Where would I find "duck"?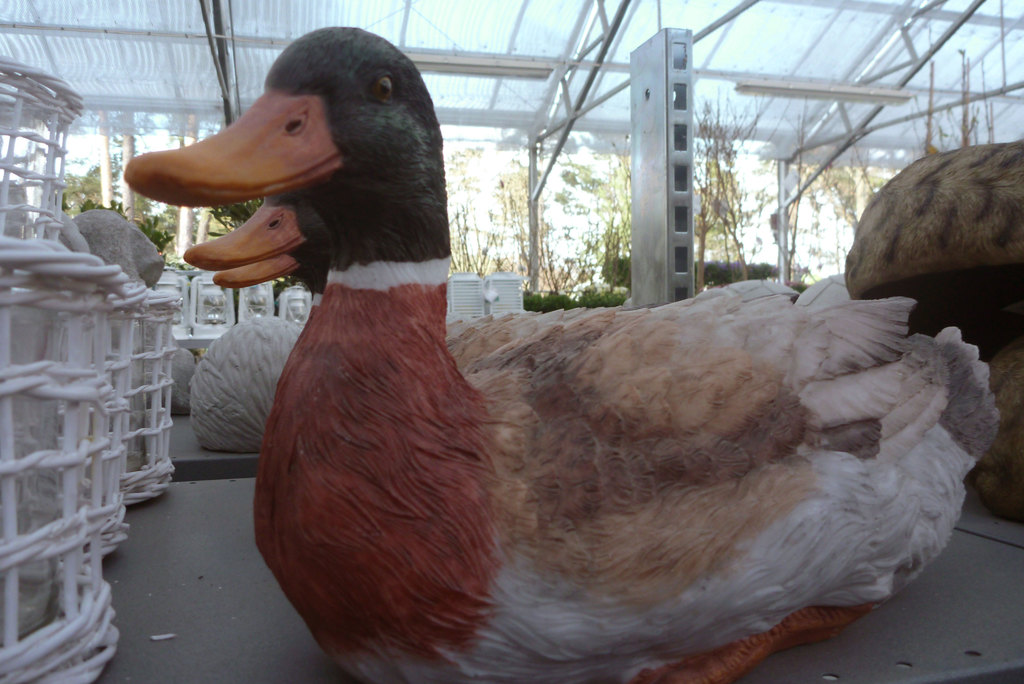
At {"x1": 184, "y1": 198, "x2": 322, "y2": 277}.
